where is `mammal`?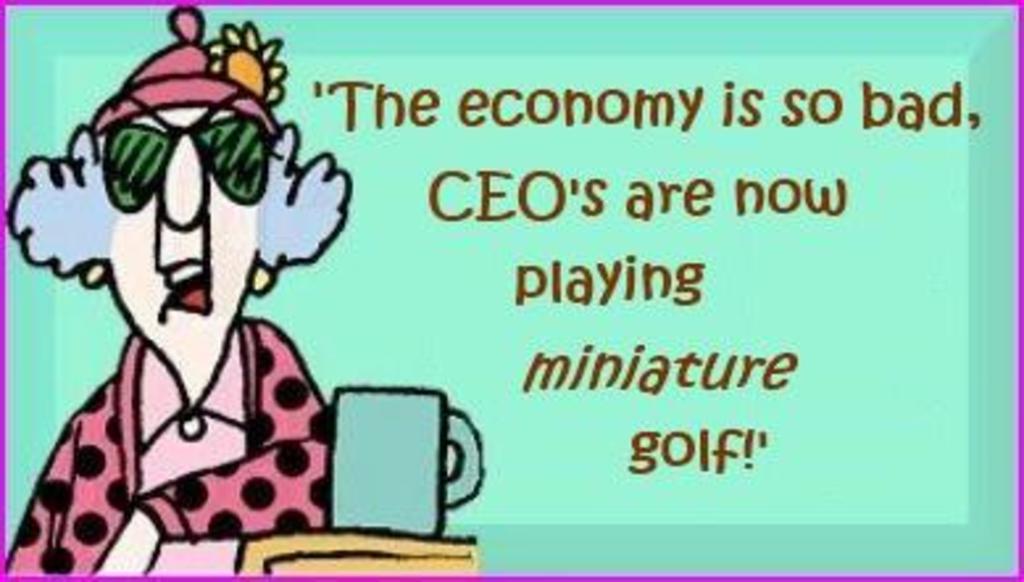
BBox(55, 55, 613, 581).
